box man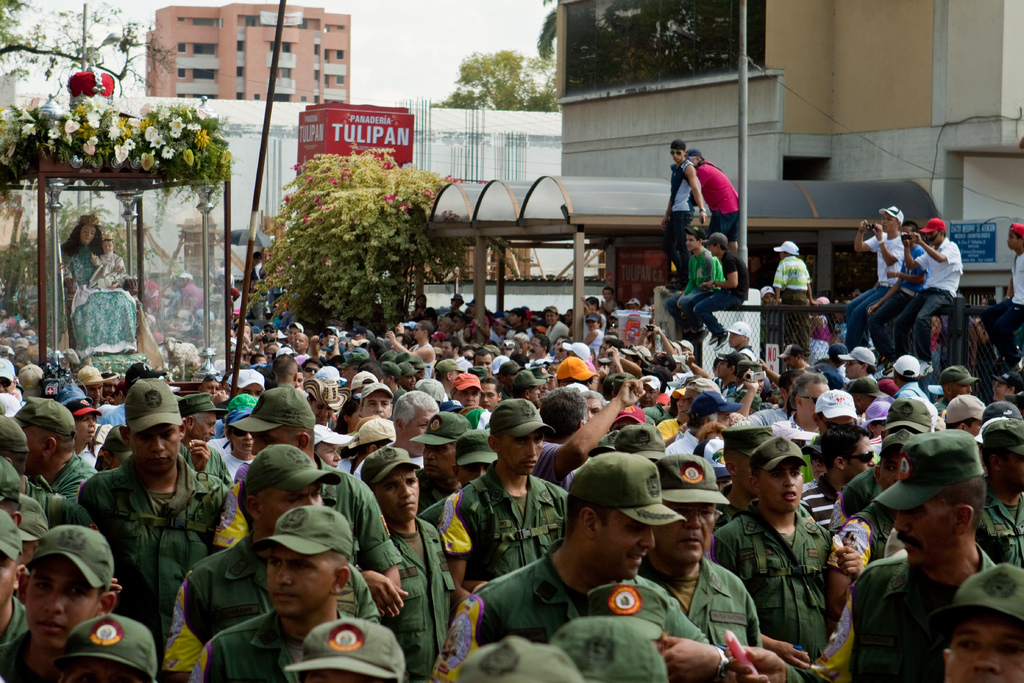
[x1=688, y1=149, x2=740, y2=238]
